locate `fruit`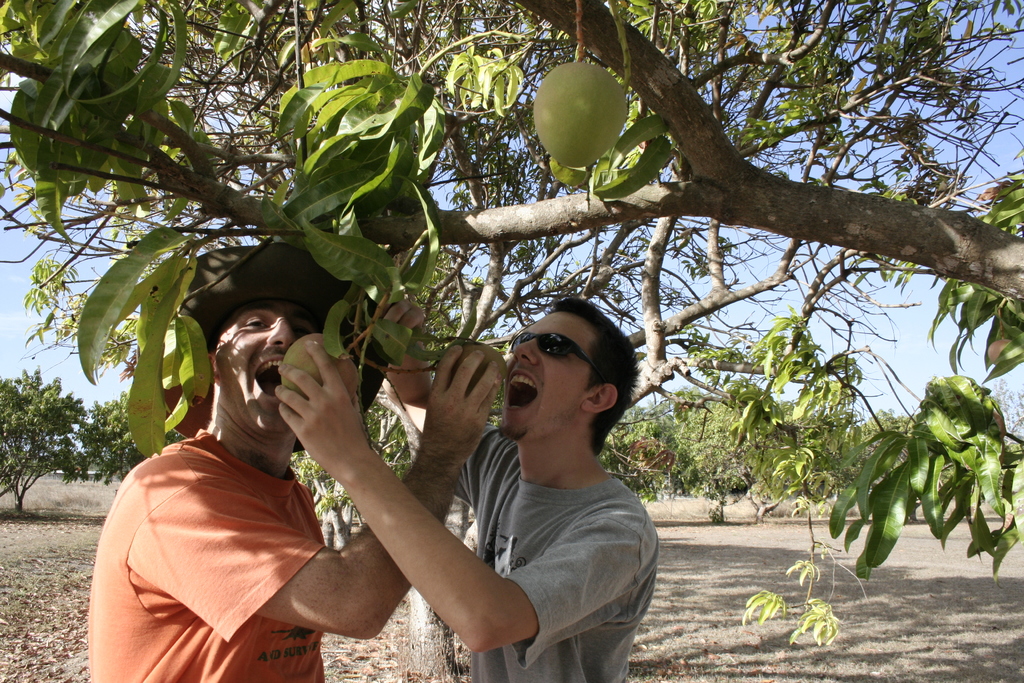
[x1=534, y1=49, x2=636, y2=166]
